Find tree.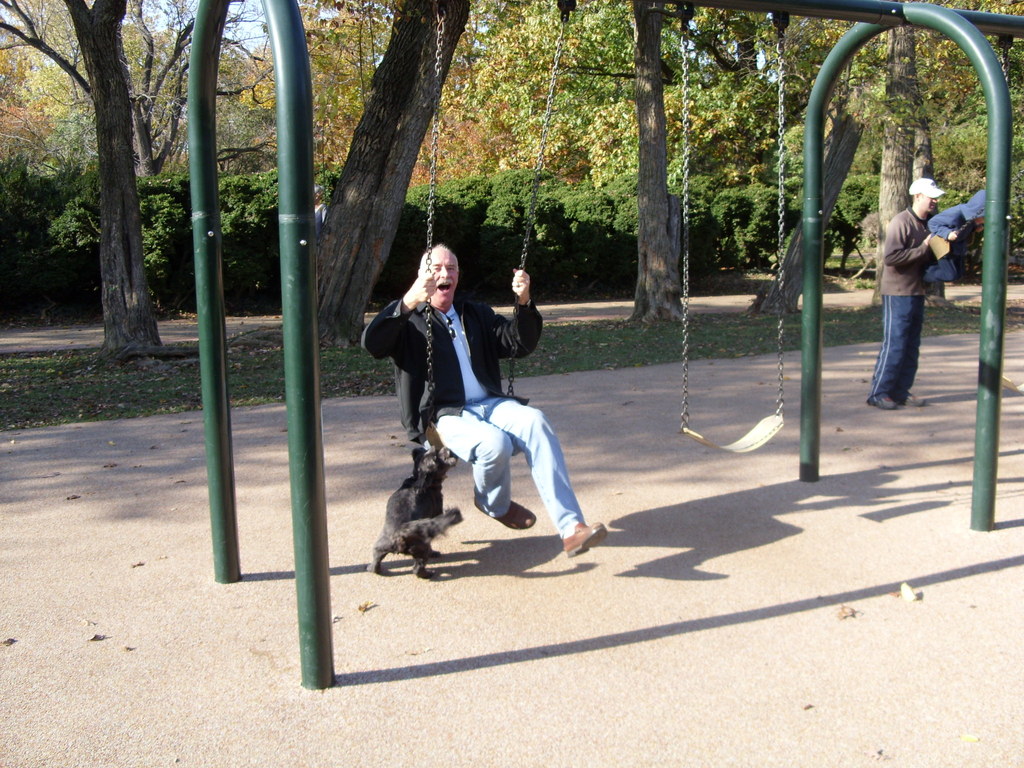
pyautogui.locateOnScreen(267, 0, 472, 342).
